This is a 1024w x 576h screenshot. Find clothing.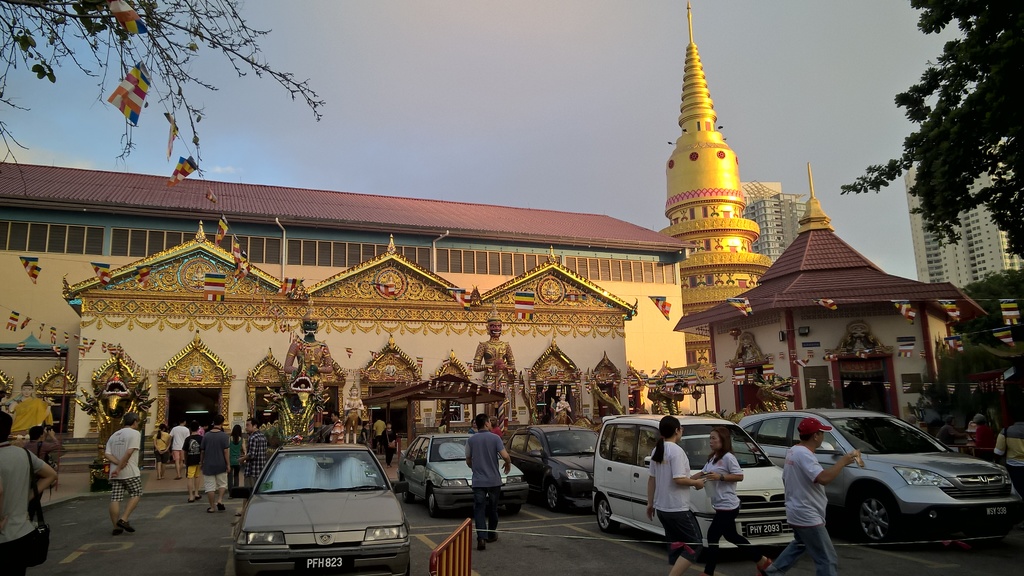
Bounding box: l=703, t=457, r=758, b=575.
